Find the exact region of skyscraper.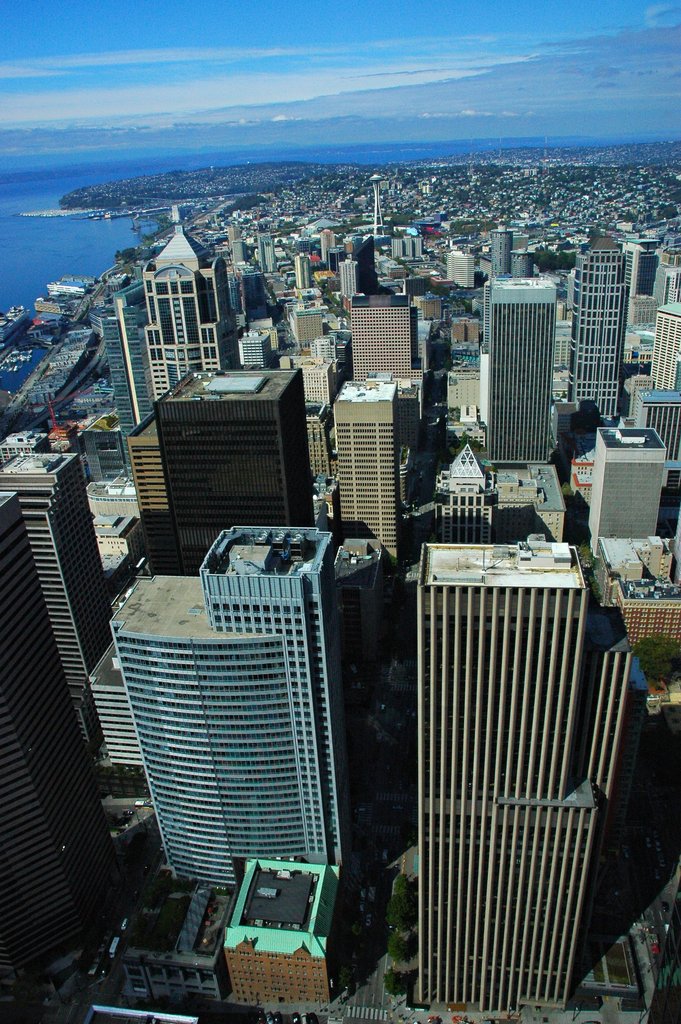
Exact region: x1=644, y1=297, x2=680, y2=385.
